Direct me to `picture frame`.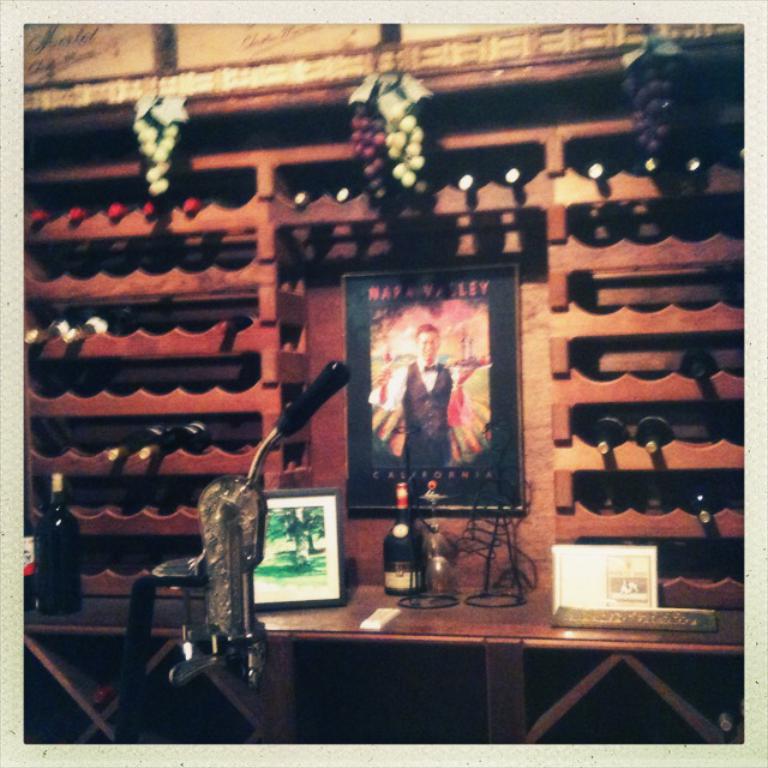
Direction: pyautogui.locateOnScreen(254, 490, 346, 606).
